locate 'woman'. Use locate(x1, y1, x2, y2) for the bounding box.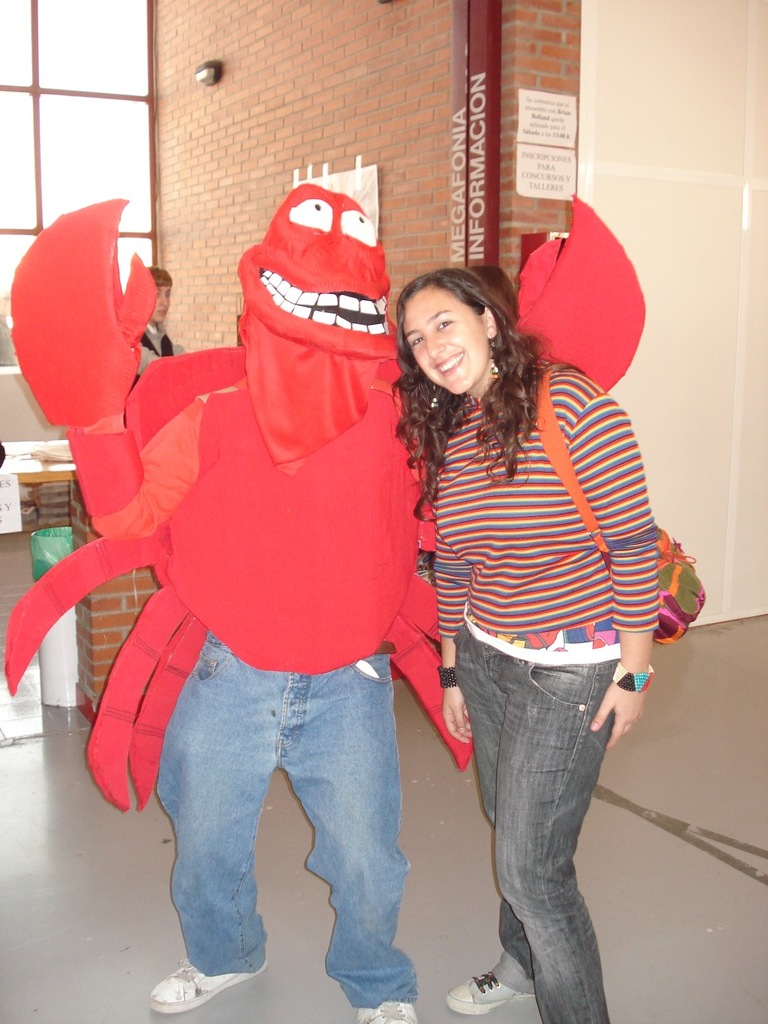
locate(132, 264, 185, 378).
